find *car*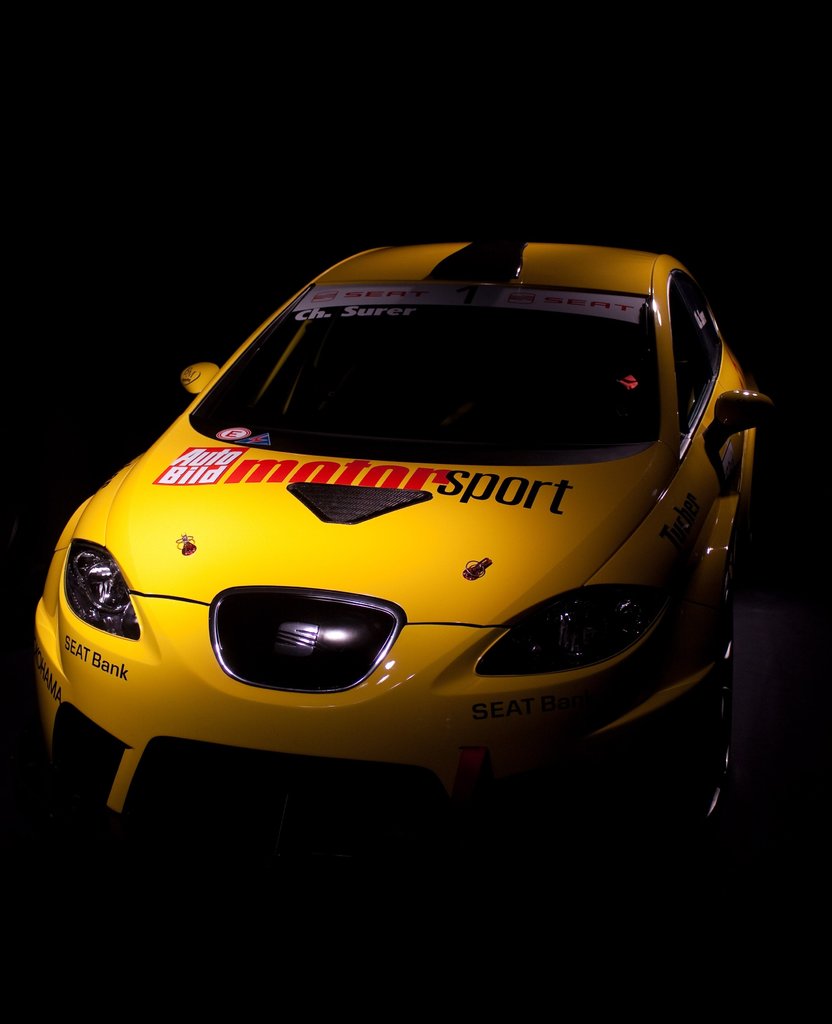
(34,230,732,851)
